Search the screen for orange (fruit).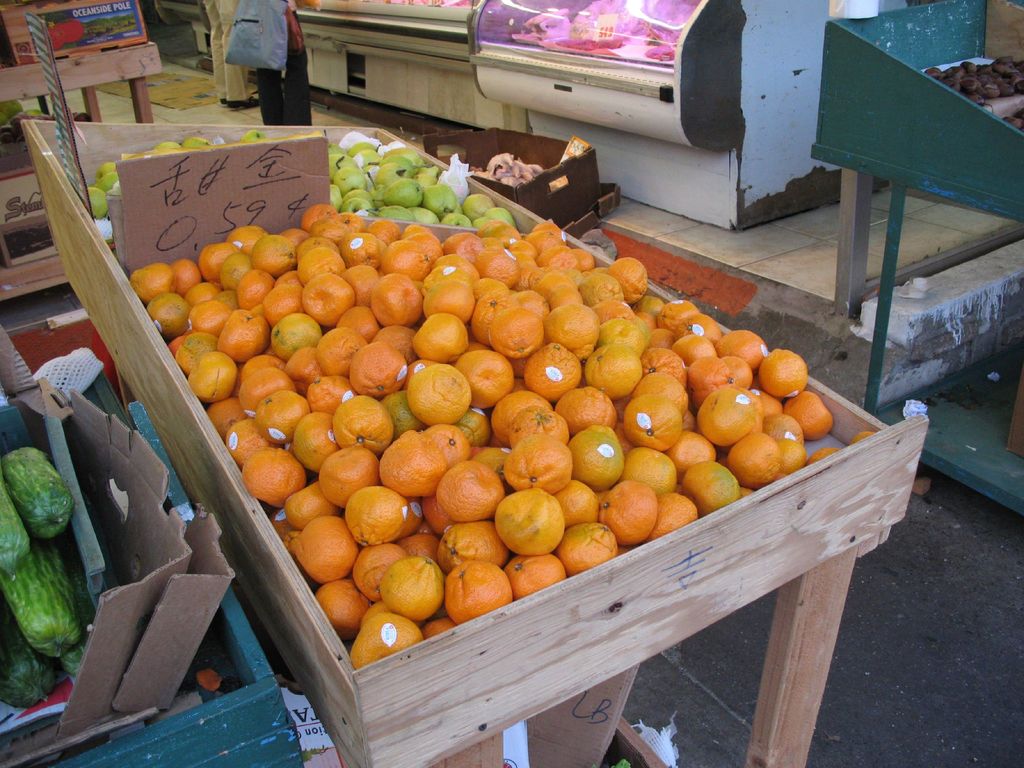
Found at <box>474,256,514,300</box>.
